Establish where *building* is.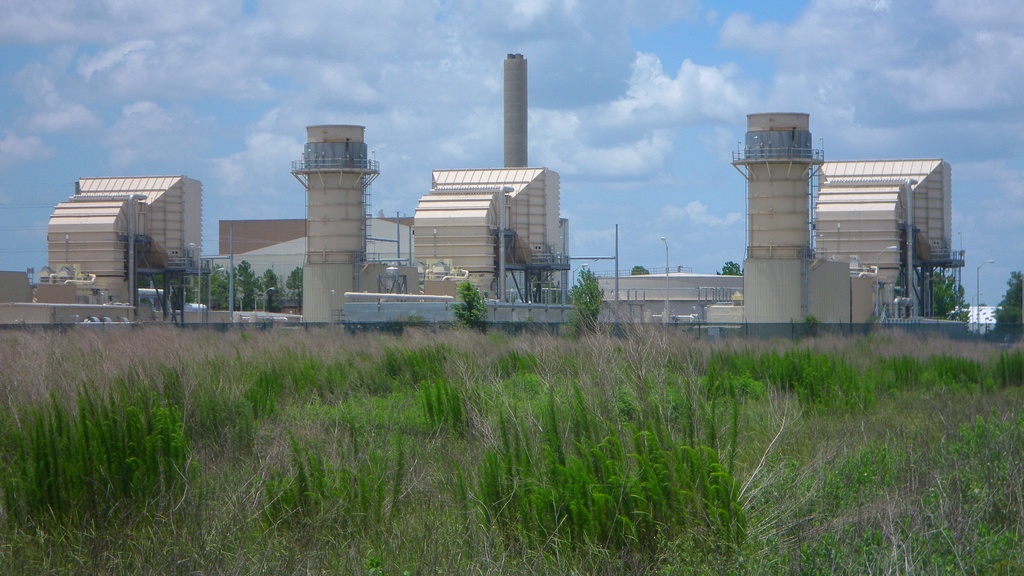
Established at locate(963, 302, 996, 336).
